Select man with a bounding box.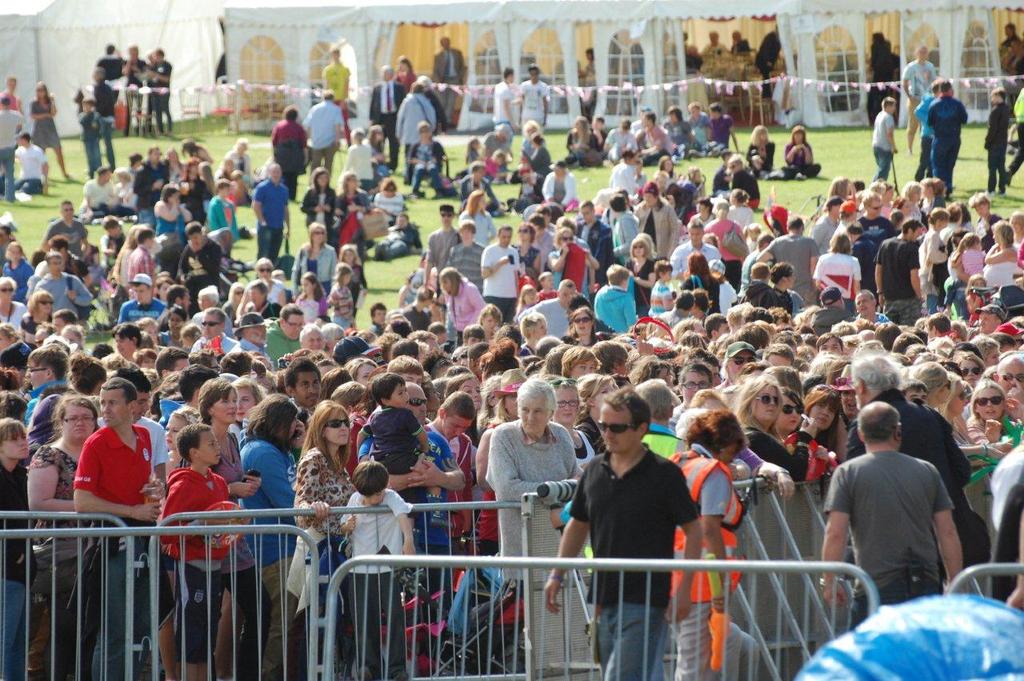
BBox(899, 44, 932, 151).
